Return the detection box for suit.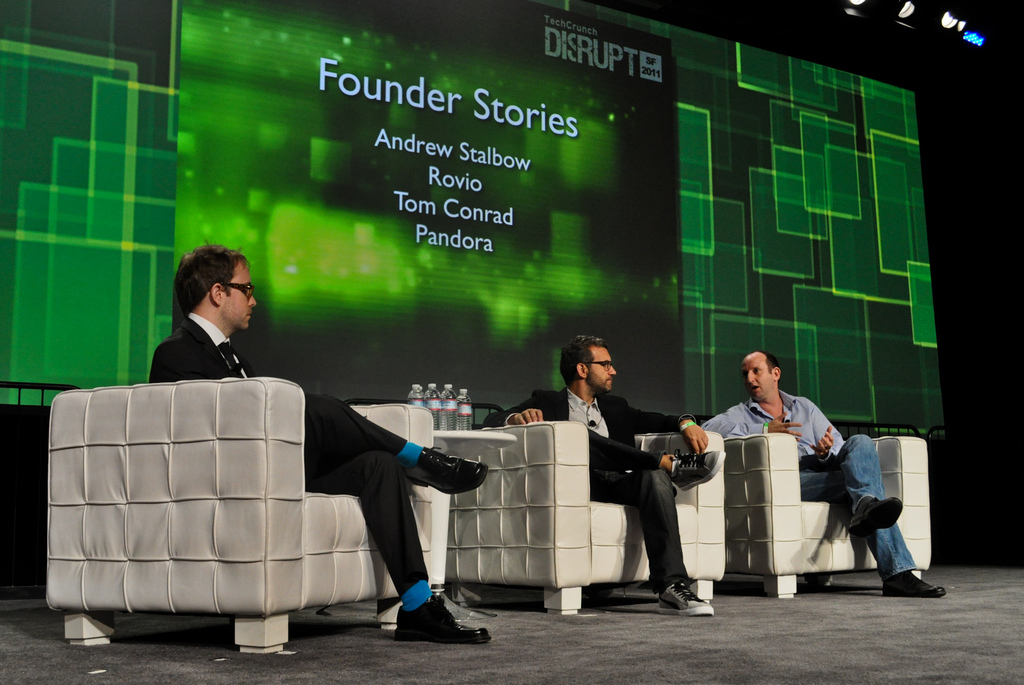
[147,316,428,593].
